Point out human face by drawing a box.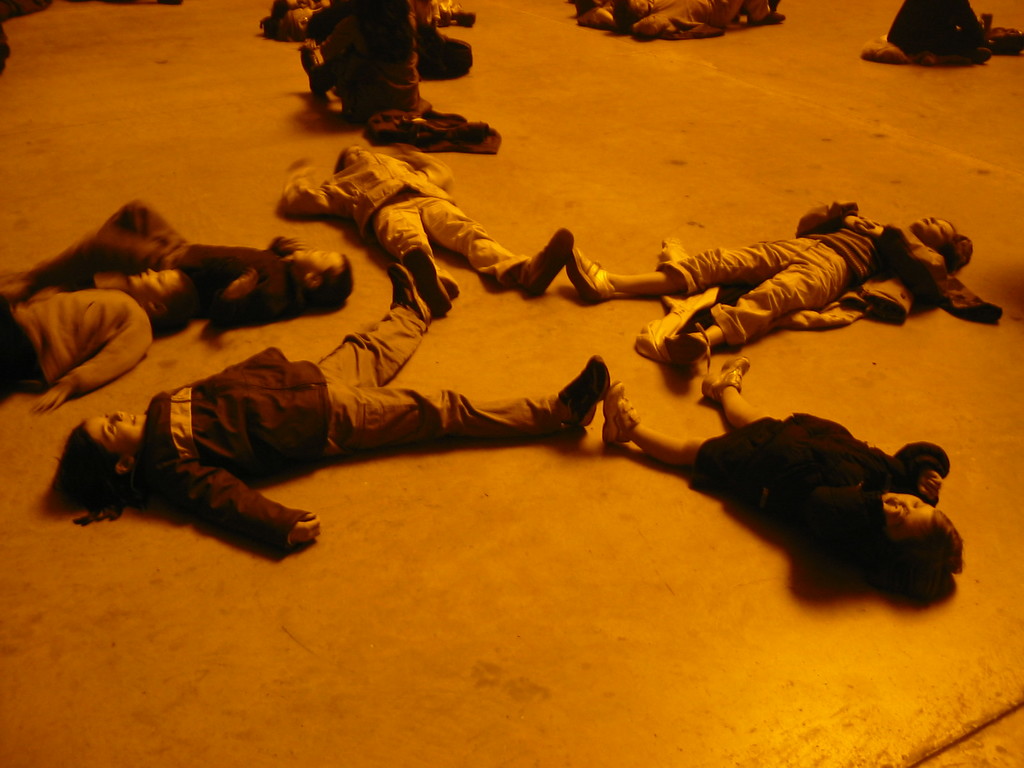
<region>911, 216, 953, 246</region>.
